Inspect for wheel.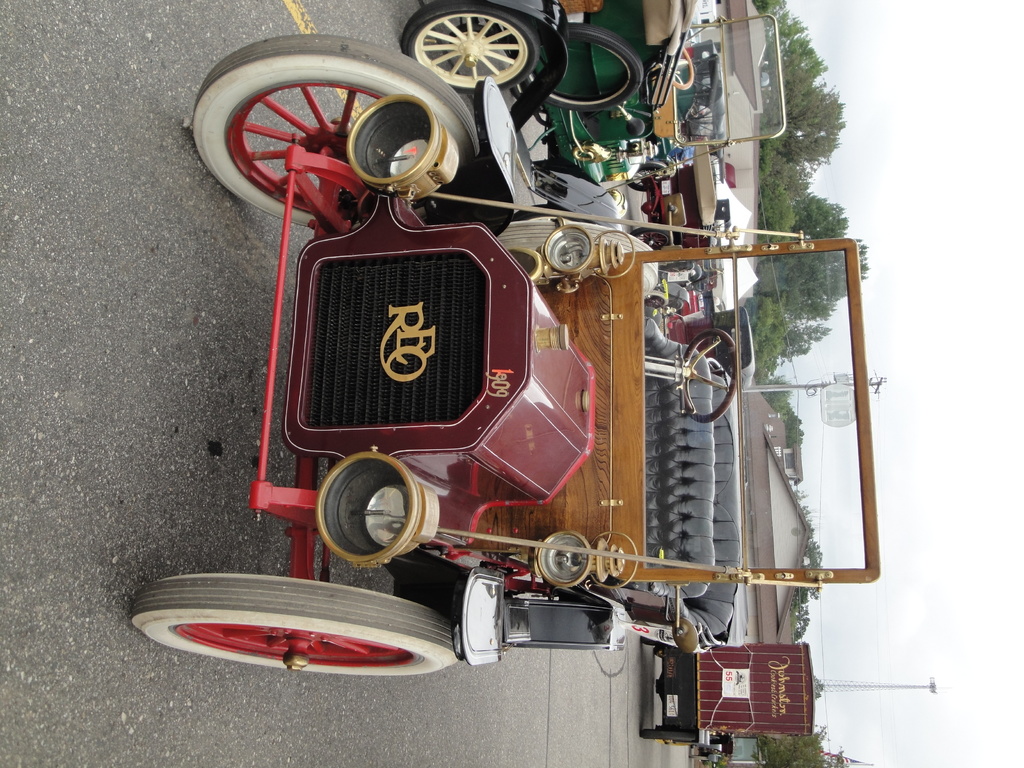
Inspection: [x1=125, y1=579, x2=460, y2=691].
